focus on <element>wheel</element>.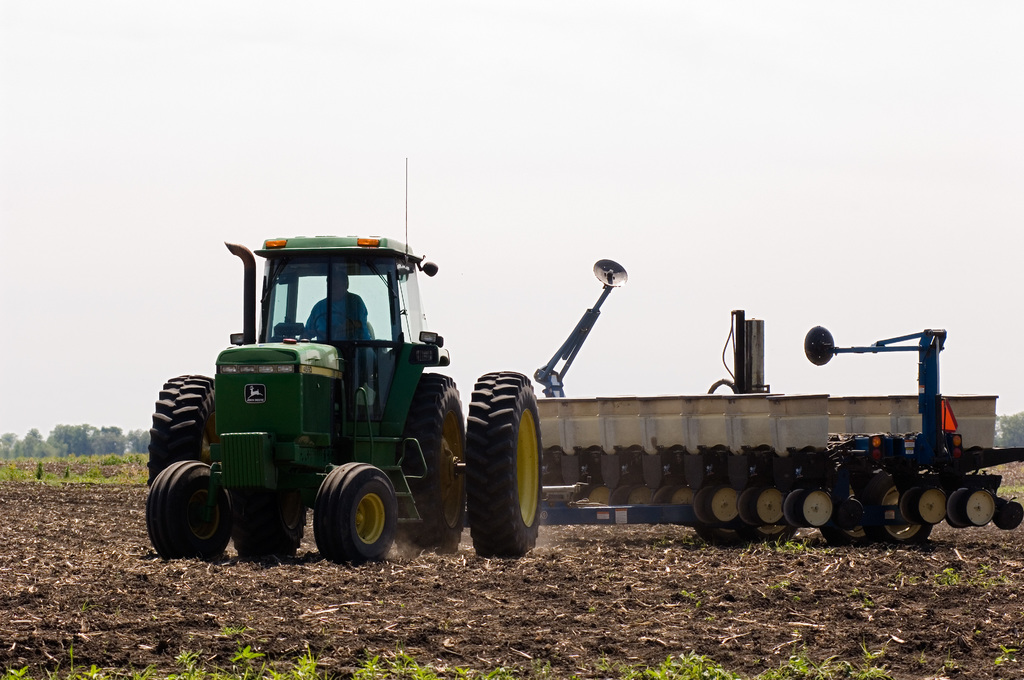
Focused at [460, 368, 548, 560].
